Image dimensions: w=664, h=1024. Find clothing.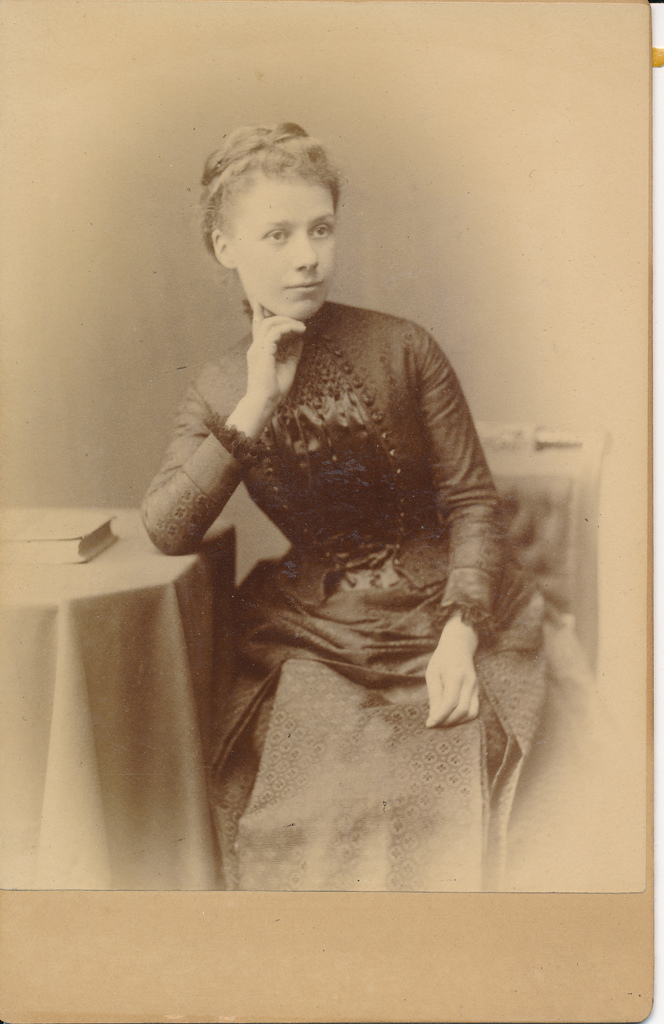
pyautogui.locateOnScreen(163, 258, 537, 823).
